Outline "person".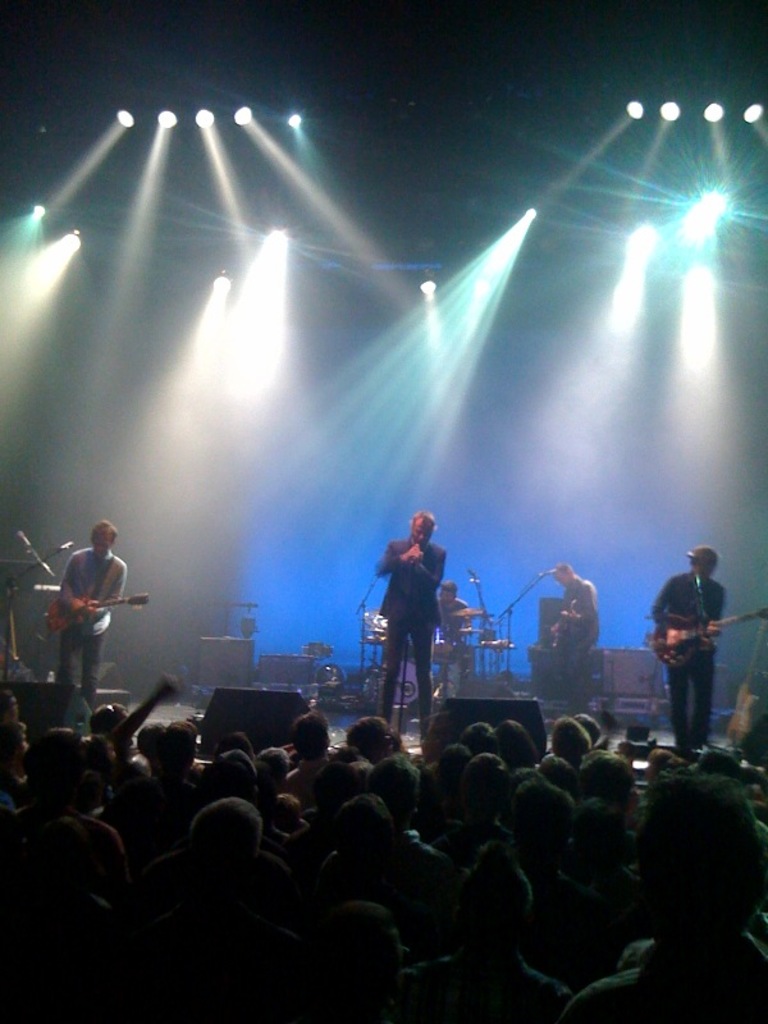
Outline: box(545, 563, 599, 714).
